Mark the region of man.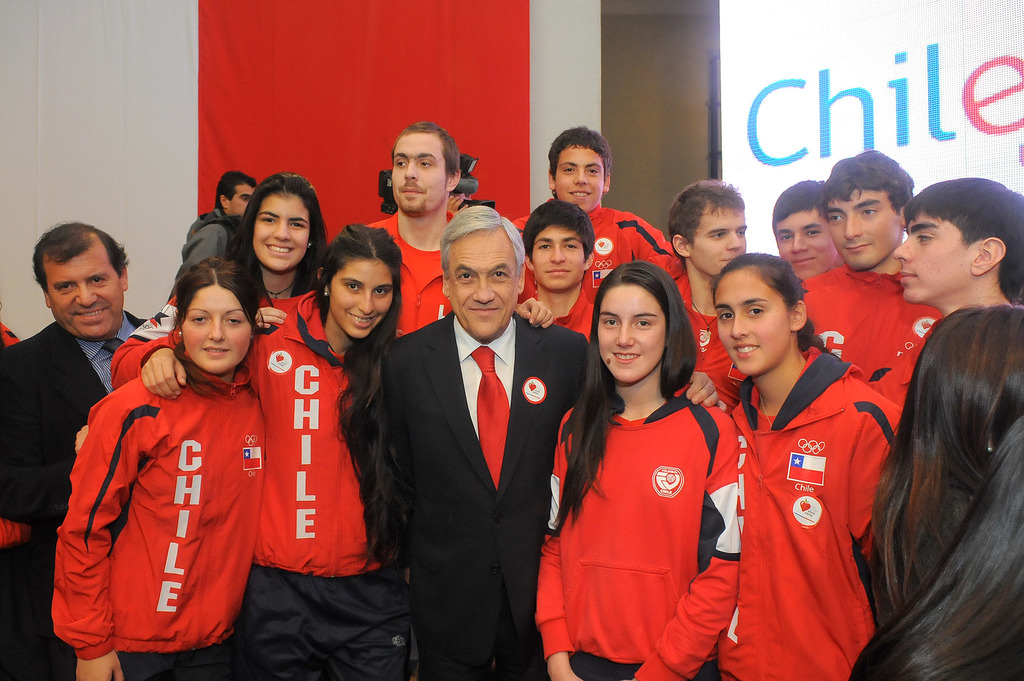
Region: box=[0, 221, 249, 680].
